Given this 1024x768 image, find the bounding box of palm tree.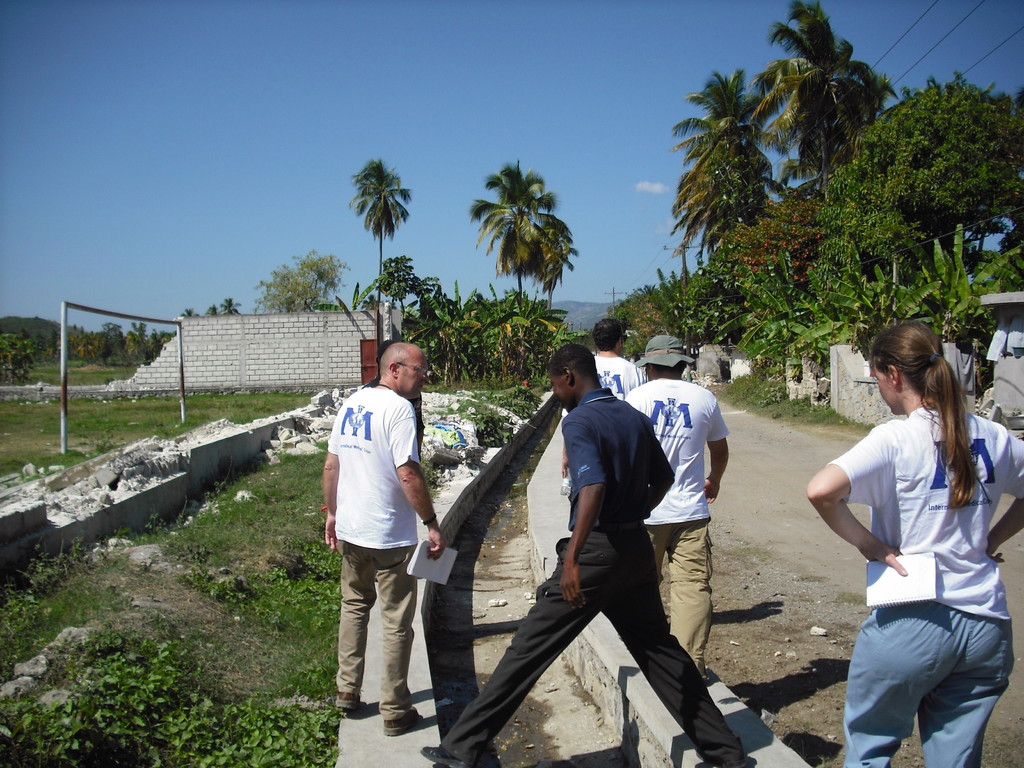
[x1=348, y1=164, x2=406, y2=337].
